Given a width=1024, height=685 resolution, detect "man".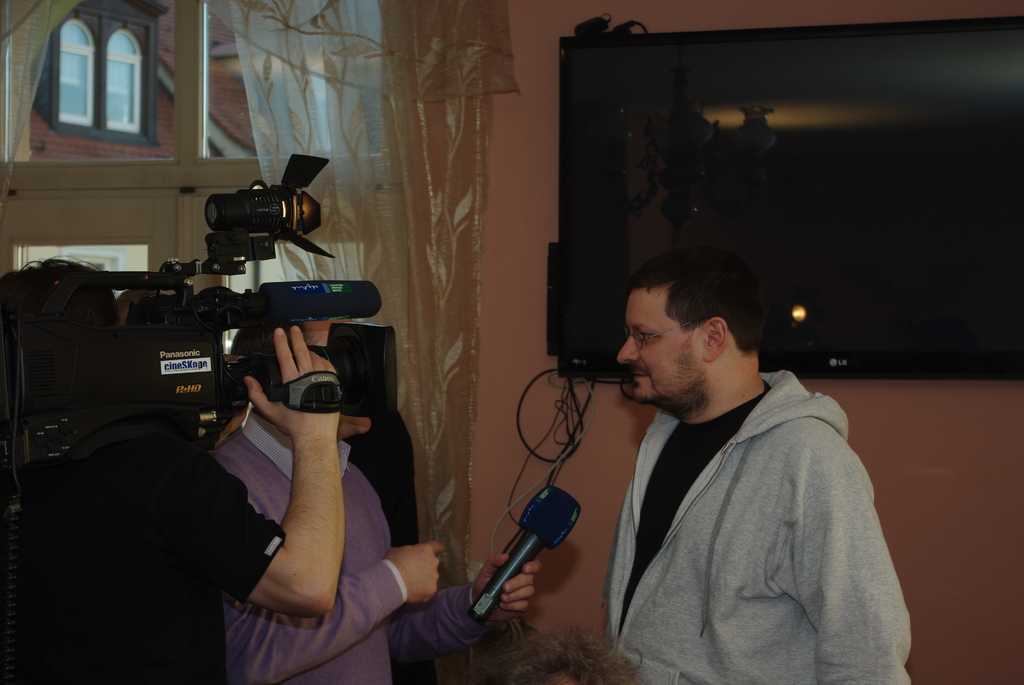
locate(206, 320, 545, 684).
